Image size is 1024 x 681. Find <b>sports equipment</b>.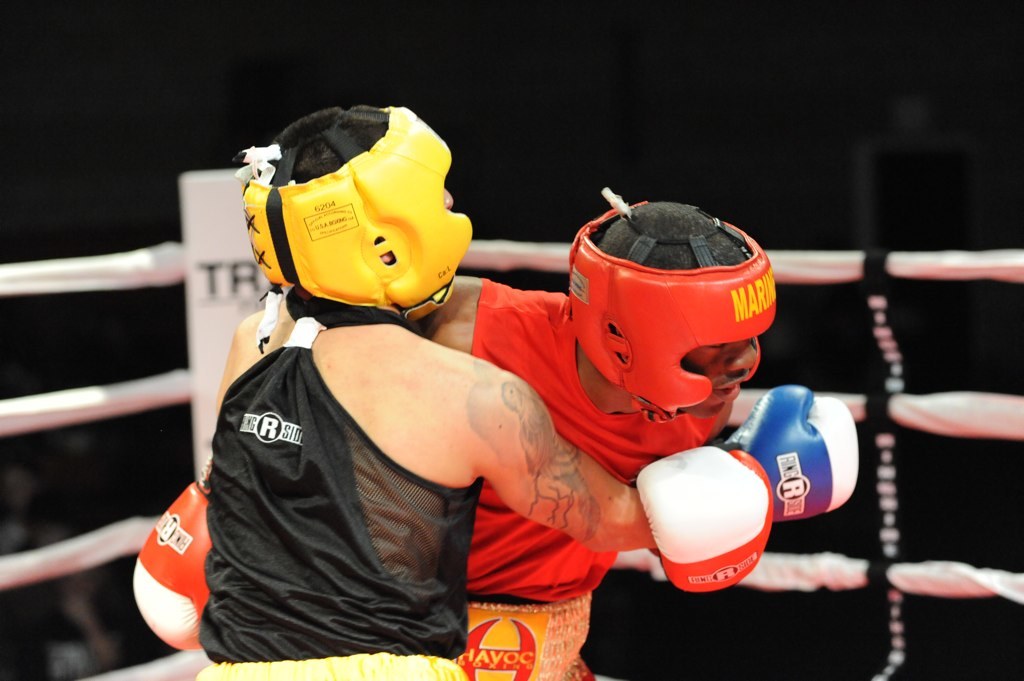
locate(723, 388, 855, 529).
